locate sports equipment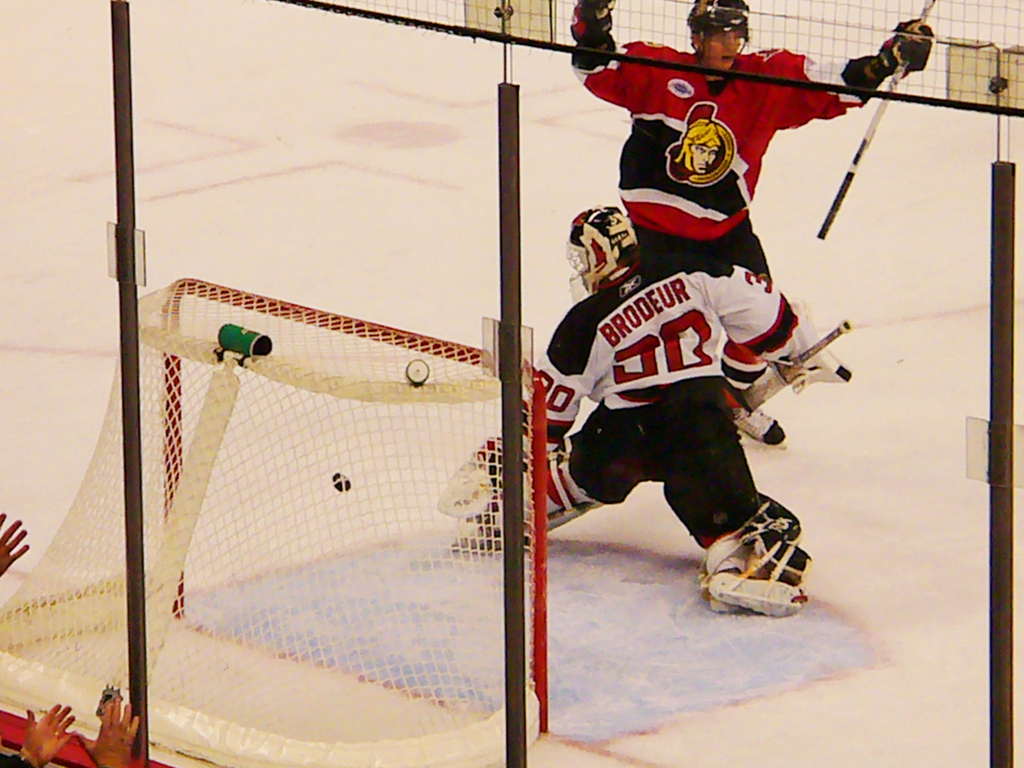
rect(566, 205, 642, 305)
